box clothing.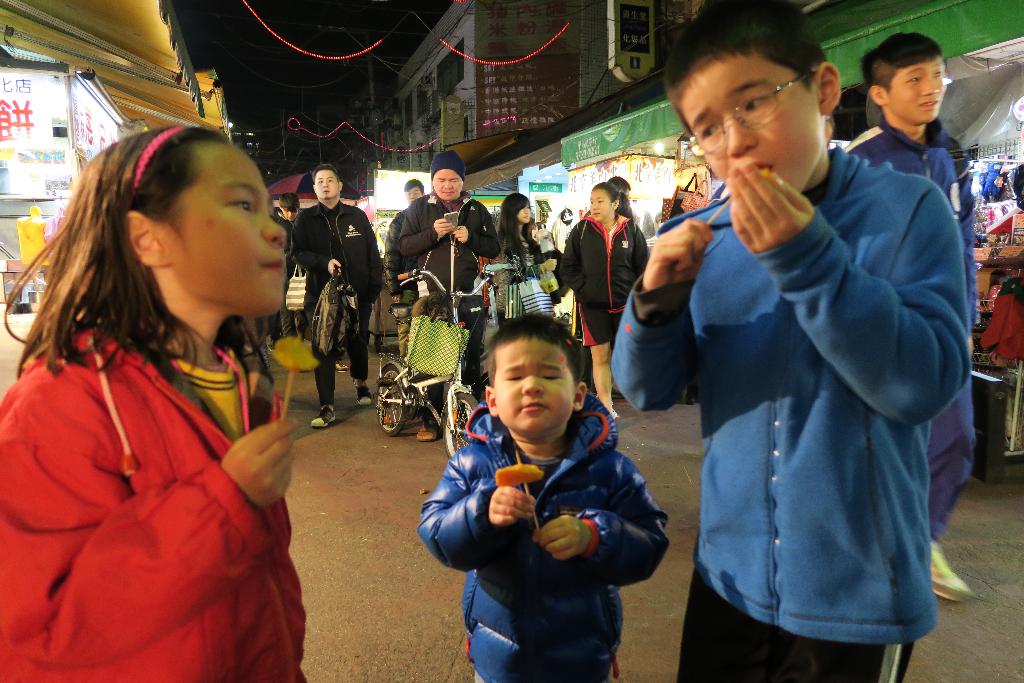
bbox=[564, 215, 650, 347].
